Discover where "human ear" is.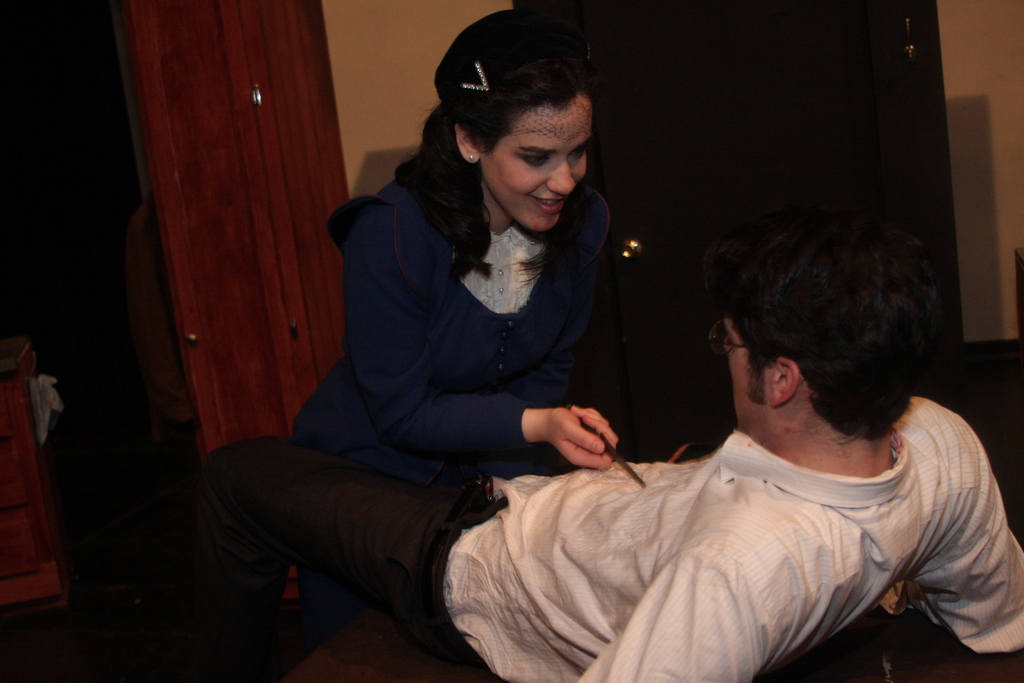
Discovered at pyautogui.locateOnScreen(770, 357, 801, 411).
